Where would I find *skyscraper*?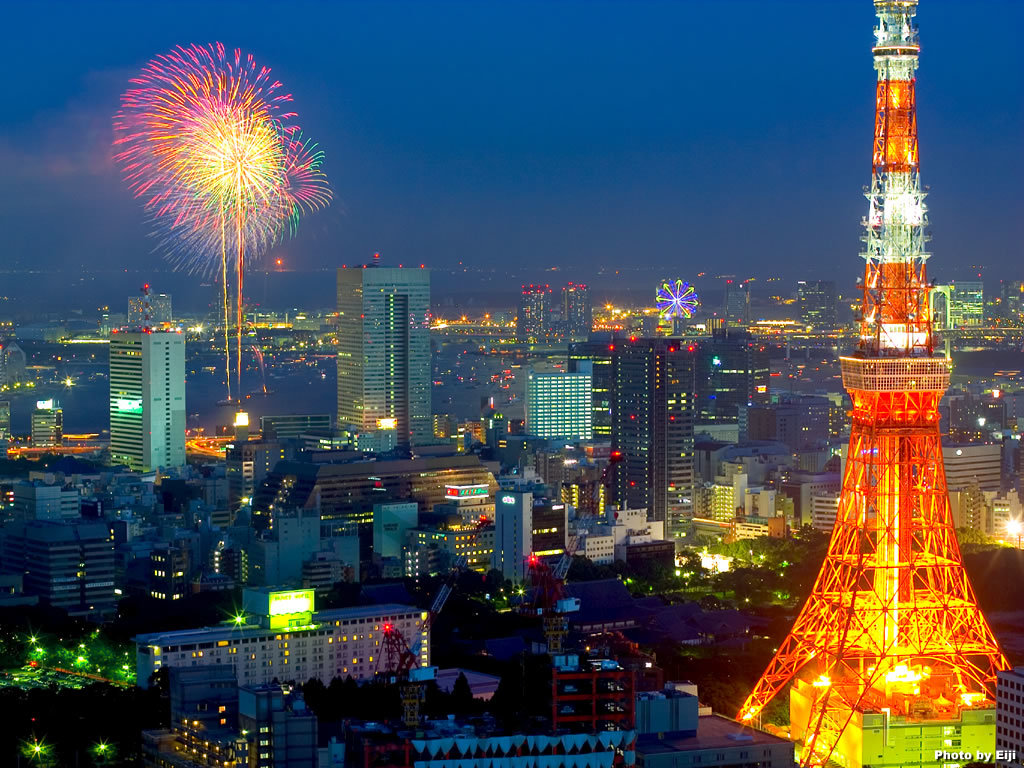
At 153,576,441,740.
